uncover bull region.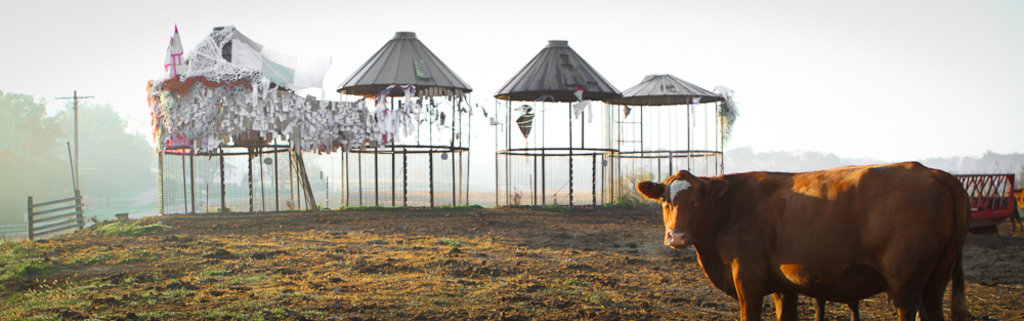
Uncovered: [634,157,964,320].
